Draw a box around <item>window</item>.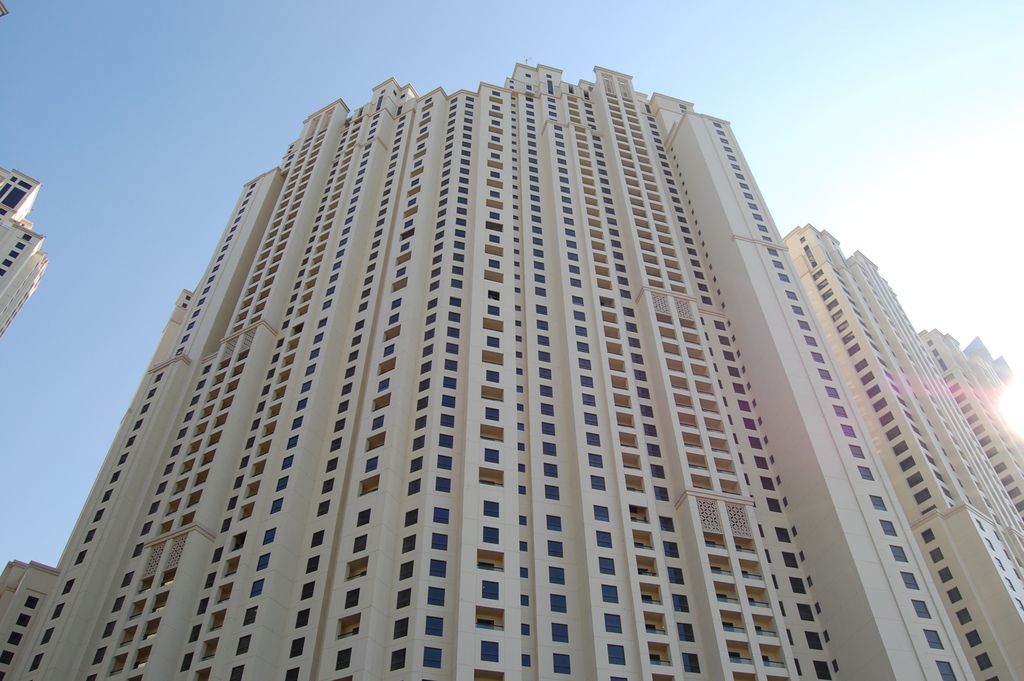
detection(458, 195, 466, 203).
